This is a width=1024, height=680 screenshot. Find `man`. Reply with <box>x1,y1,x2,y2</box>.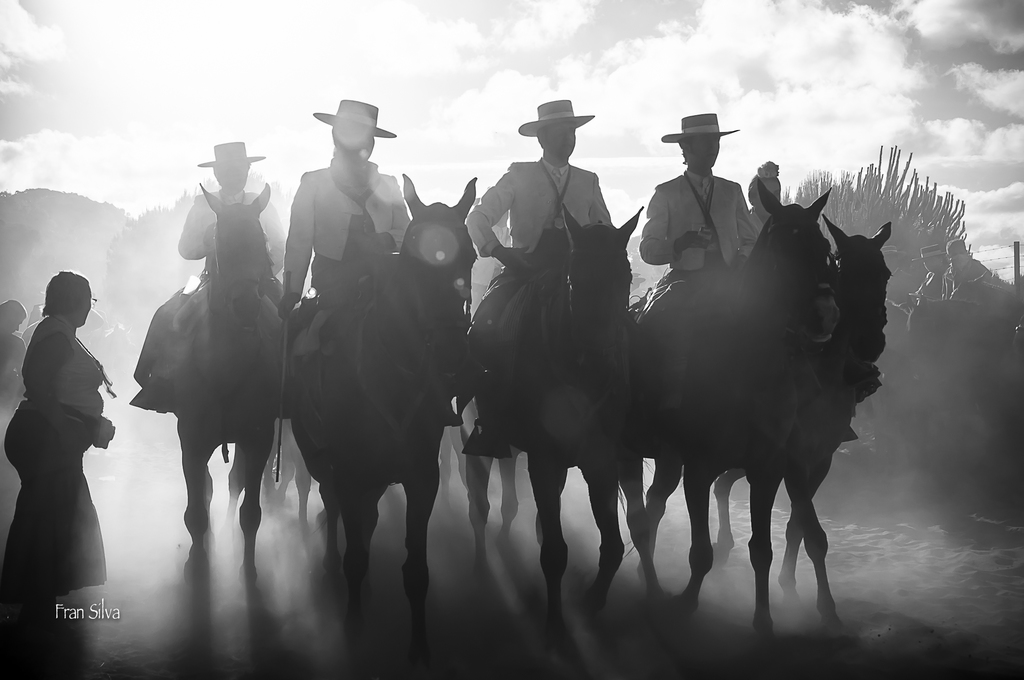
<box>275,99,409,327</box>.
